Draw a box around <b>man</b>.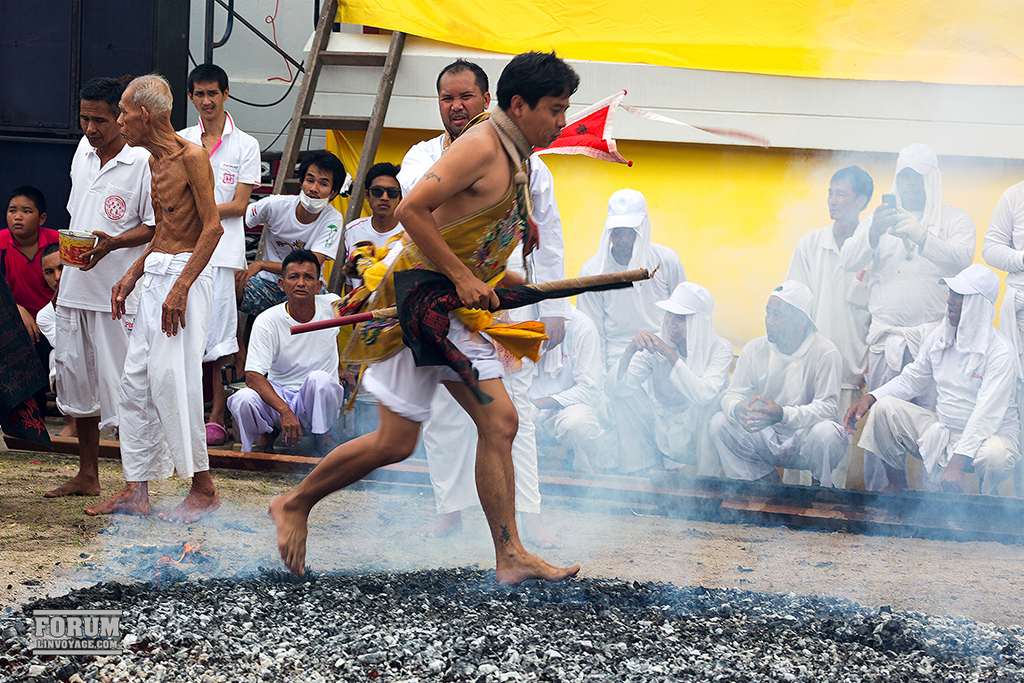
select_region(176, 65, 266, 436).
